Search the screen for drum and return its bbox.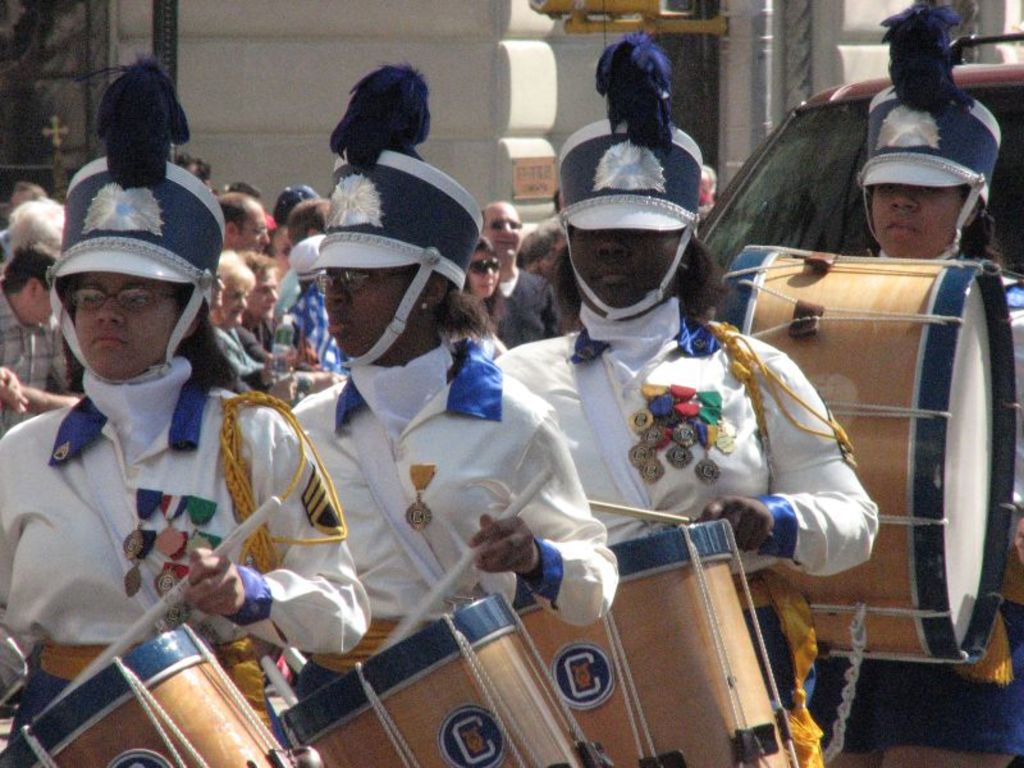
Found: [1,618,320,767].
